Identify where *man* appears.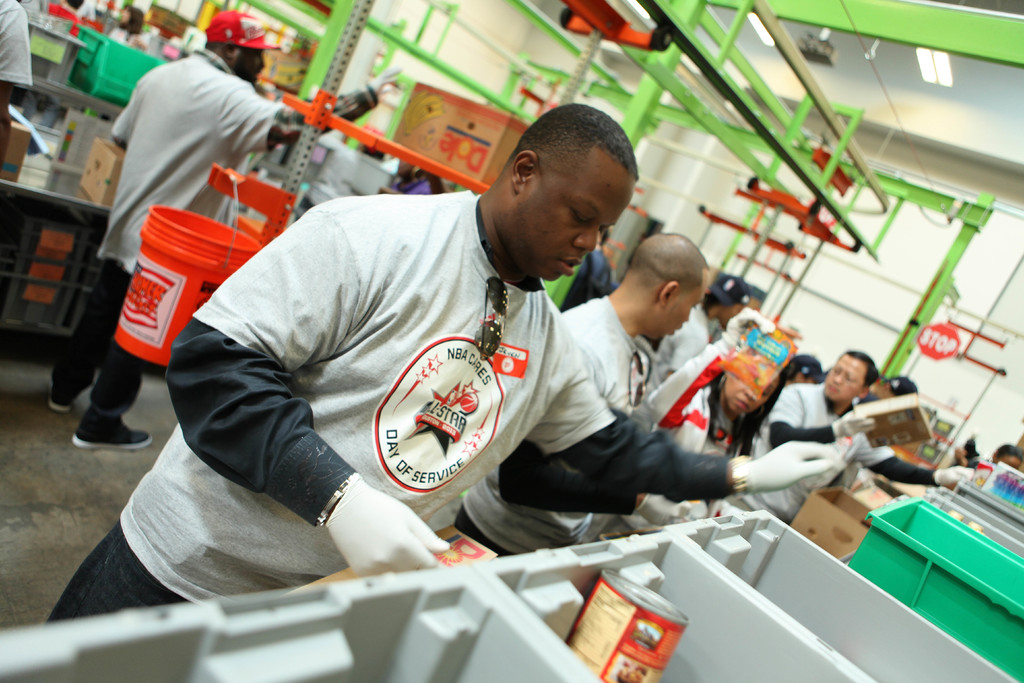
Appears at Rect(47, 7, 403, 449).
